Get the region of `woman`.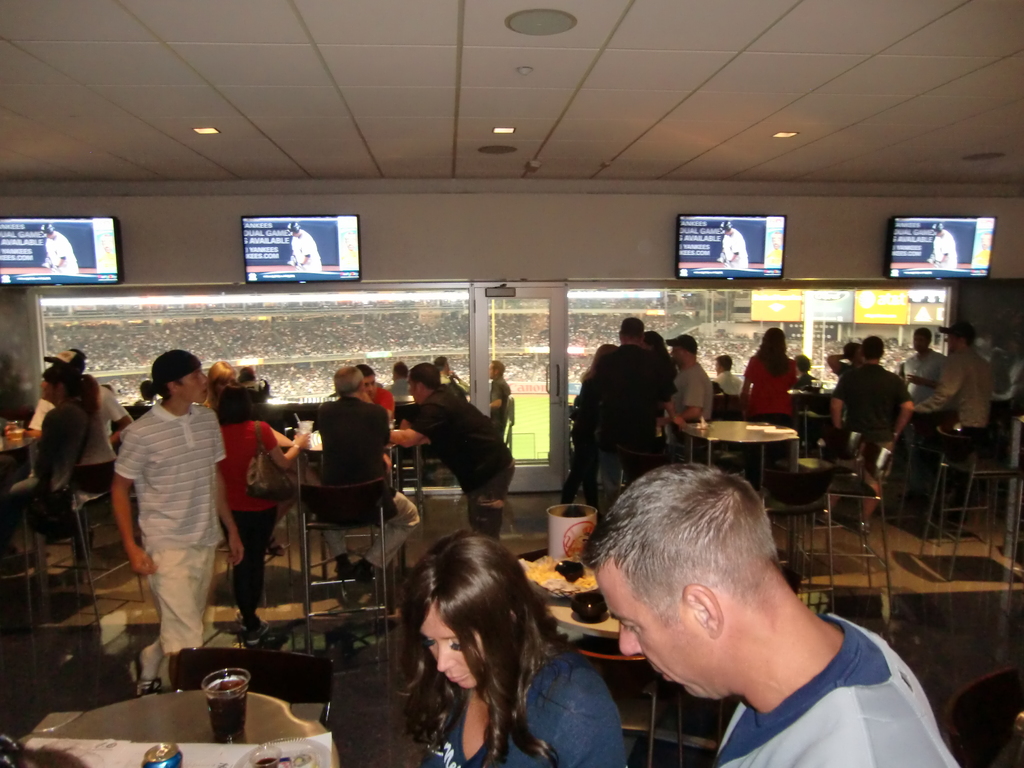
(215,383,313,639).
